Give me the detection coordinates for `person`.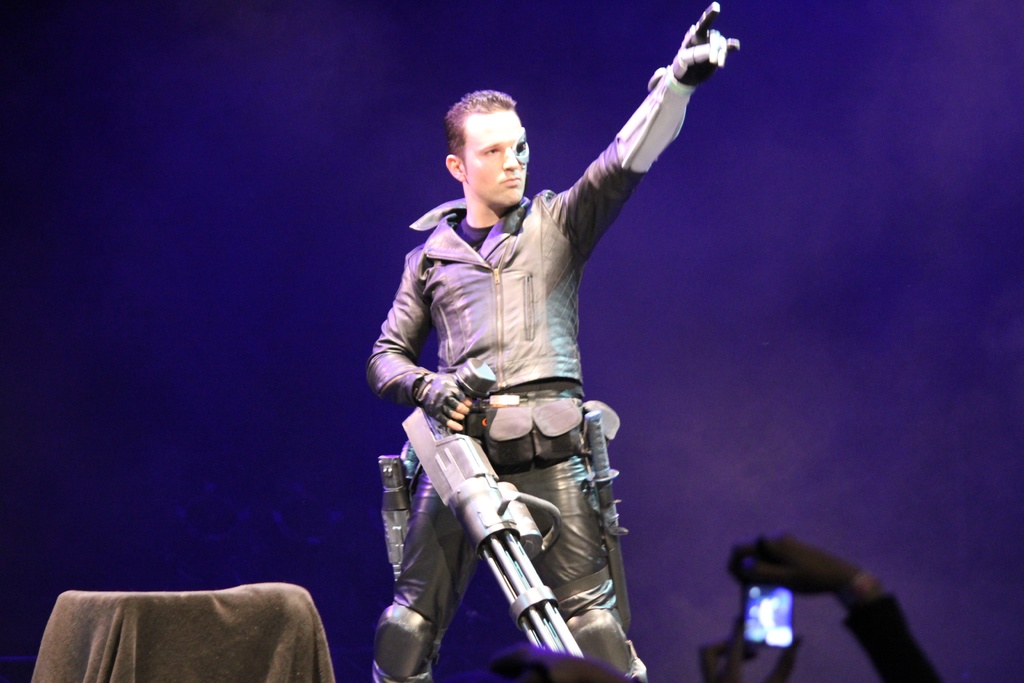
{"left": 691, "top": 528, "right": 951, "bottom": 682}.
